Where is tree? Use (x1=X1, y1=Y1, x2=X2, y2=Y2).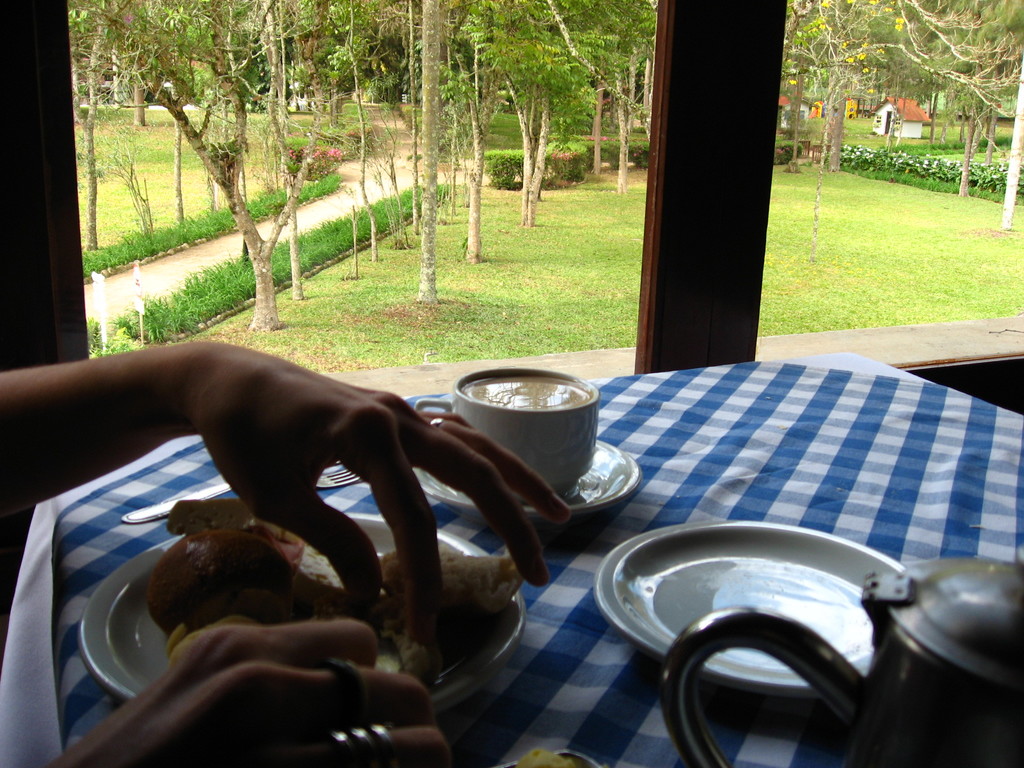
(x1=903, y1=0, x2=1018, y2=186).
